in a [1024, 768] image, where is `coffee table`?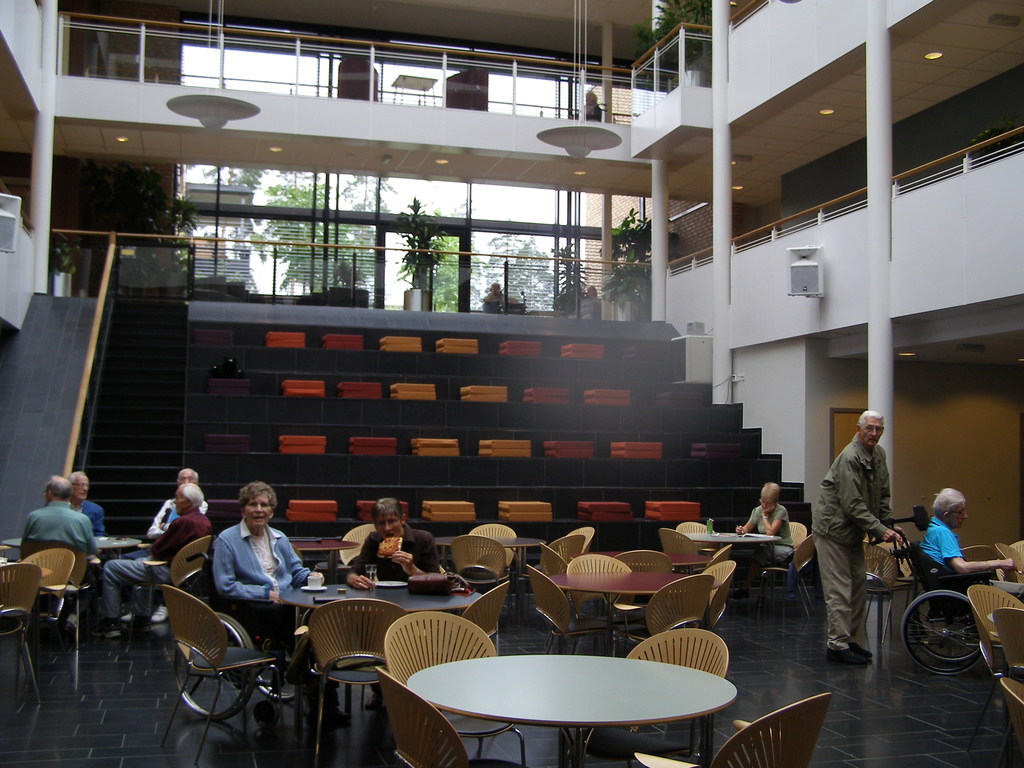
(x1=439, y1=526, x2=551, y2=570).
